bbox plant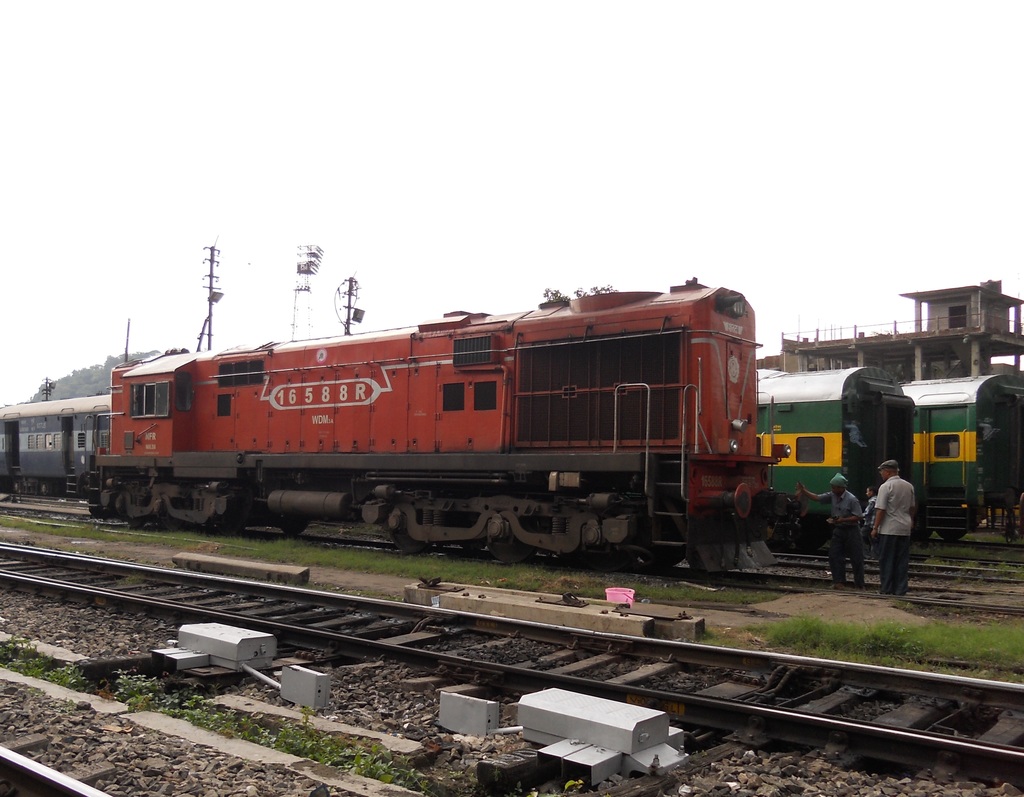
detection(549, 777, 583, 796)
